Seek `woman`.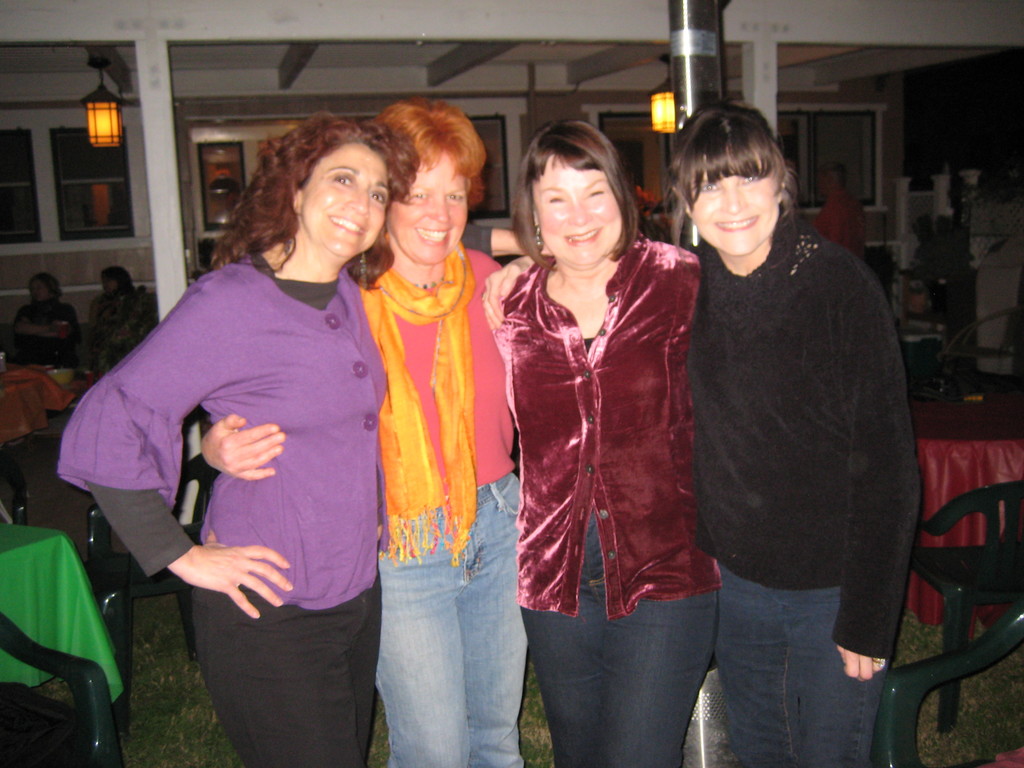
box(13, 271, 76, 373).
